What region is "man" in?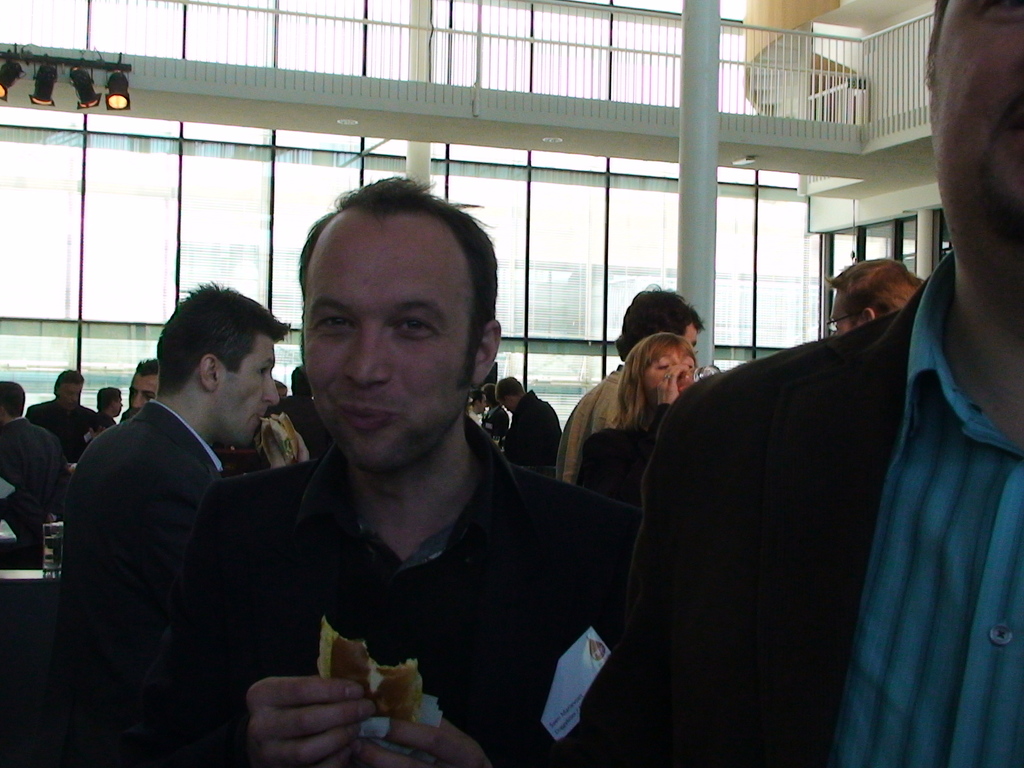
crop(0, 381, 67, 572).
